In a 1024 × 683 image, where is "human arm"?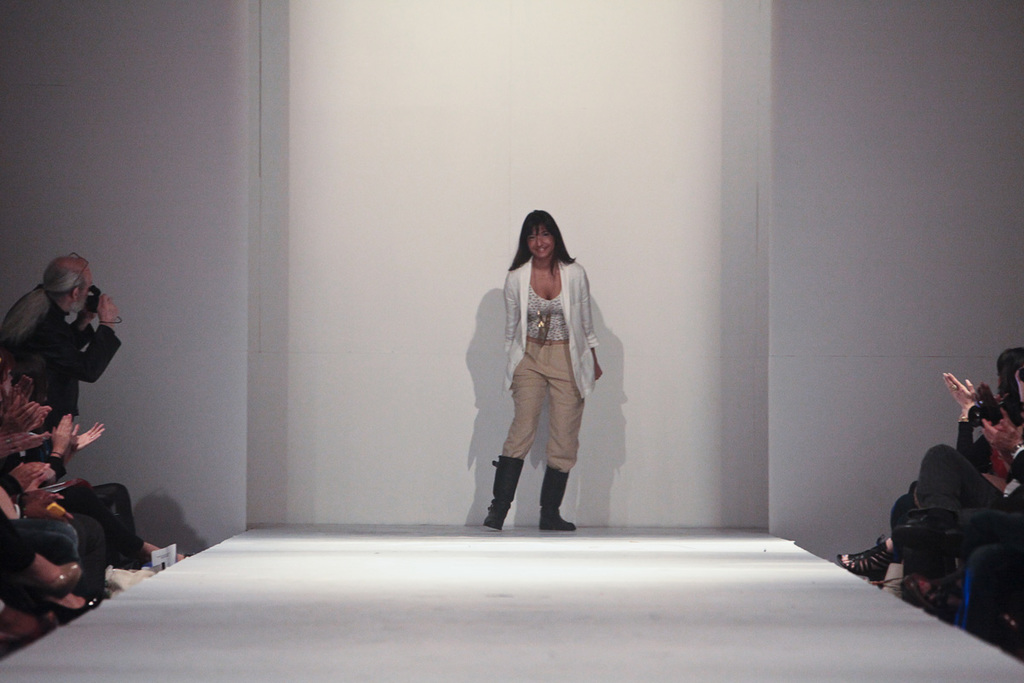
{"left": 25, "top": 290, "right": 124, "bottom": 383}.
